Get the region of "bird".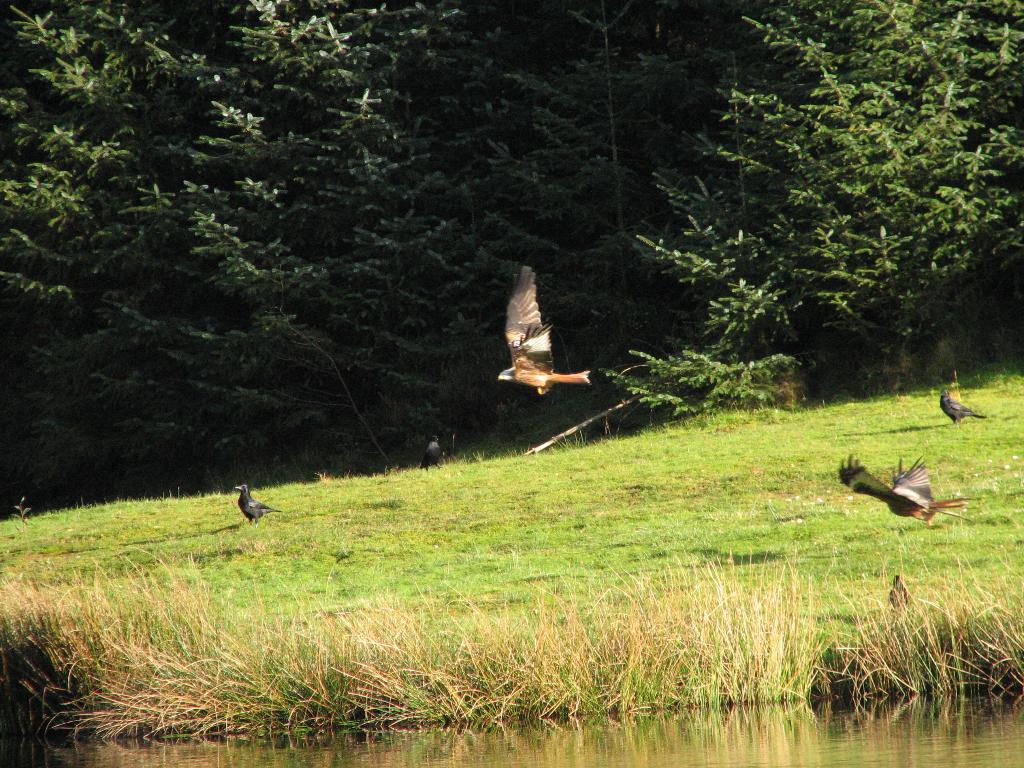
select_region(491, 262, 597, 412).
